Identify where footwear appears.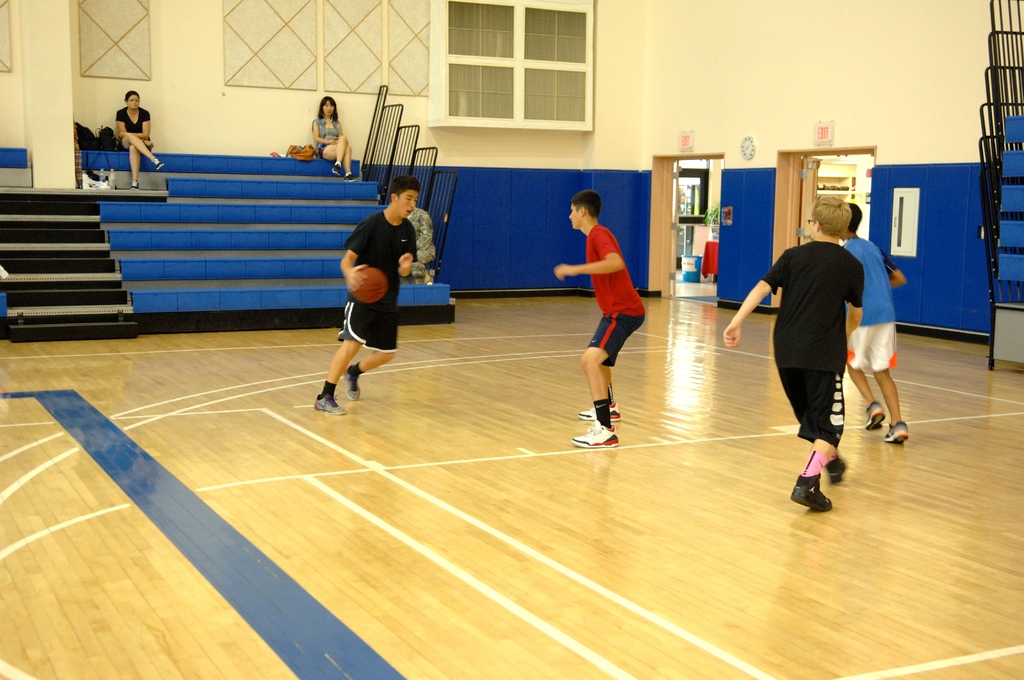
Appears at region(341, 364, 364, 402).
